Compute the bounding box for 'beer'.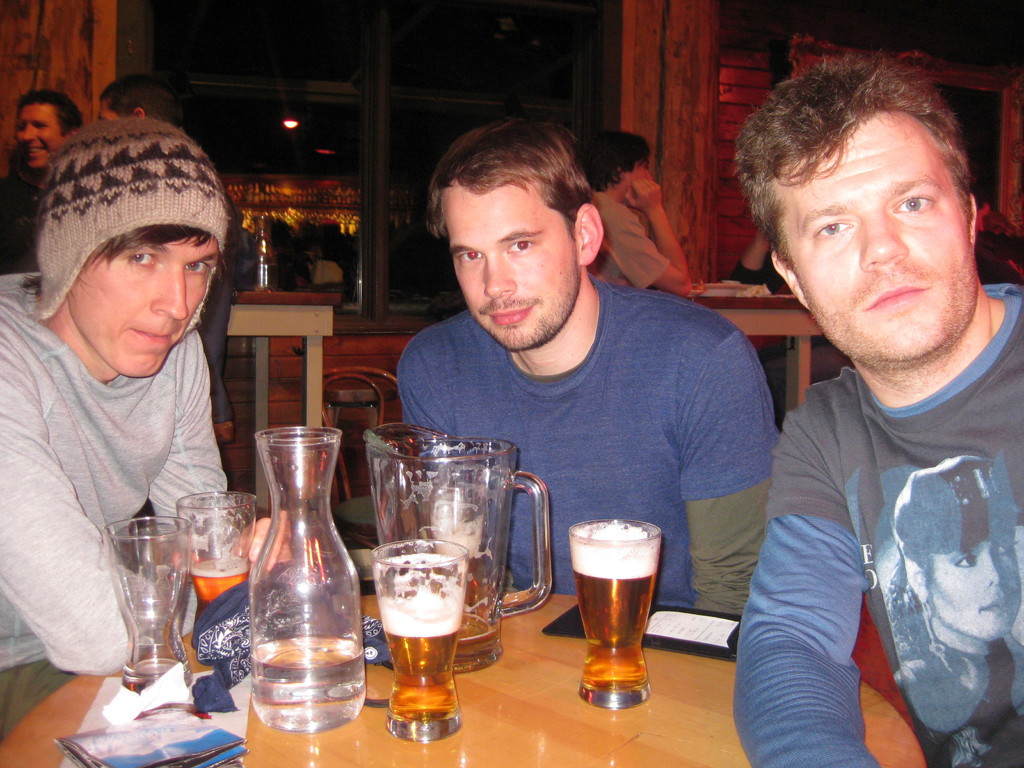
select_region(358, 524, 476, 748).
